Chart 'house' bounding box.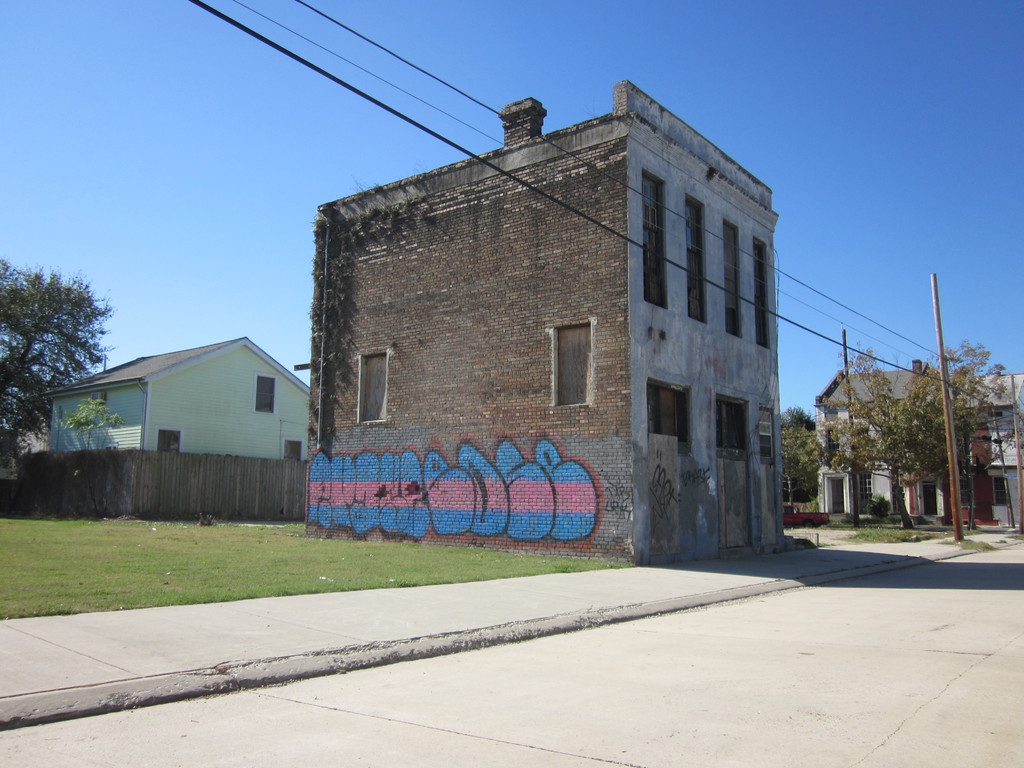
Charted: 60,312,330,514.
